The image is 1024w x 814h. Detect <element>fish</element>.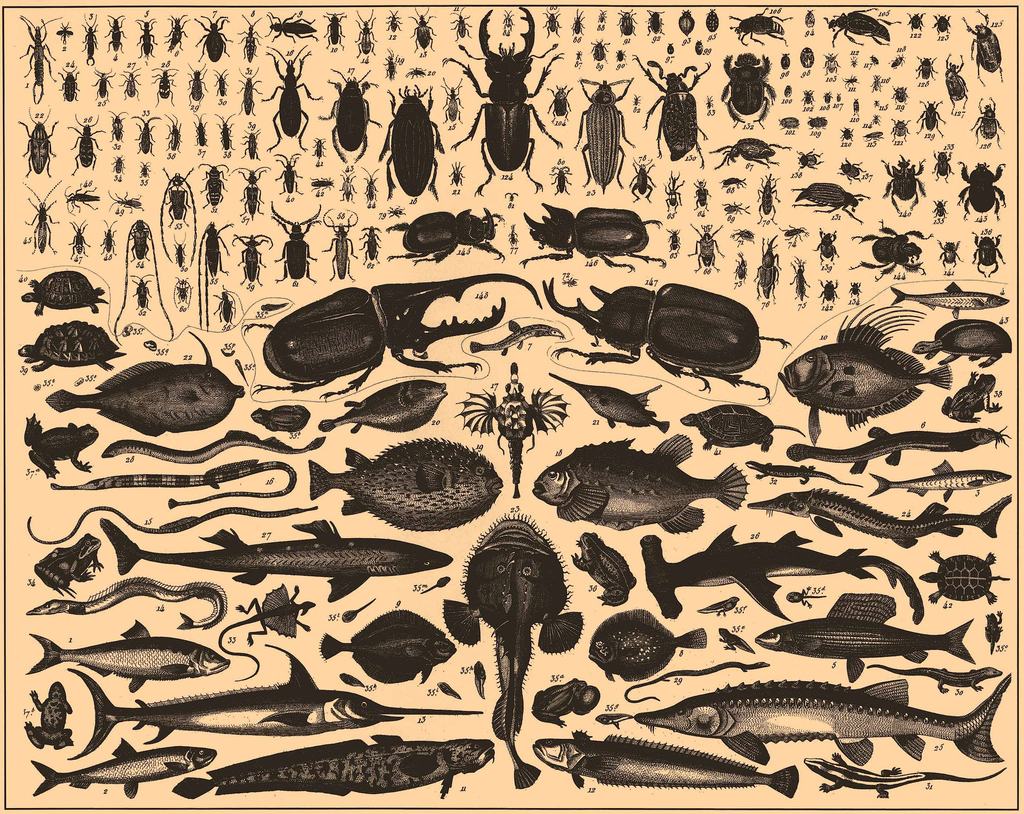
Detection: bbox(28, 735, 218, 799).
